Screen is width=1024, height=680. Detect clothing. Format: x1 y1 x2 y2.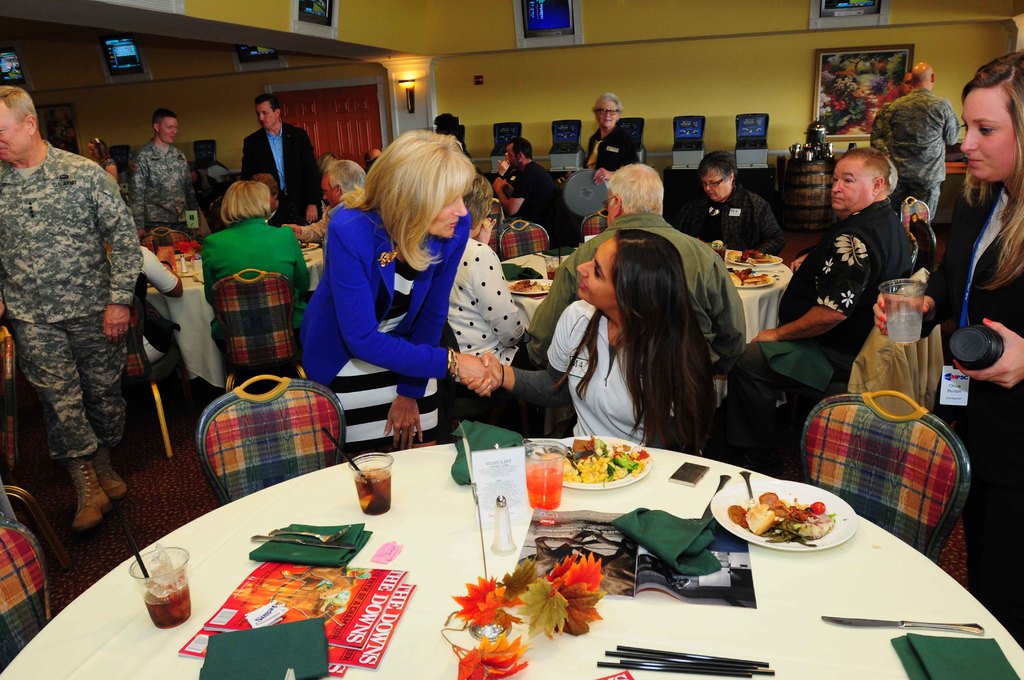
124 137 187 247.
